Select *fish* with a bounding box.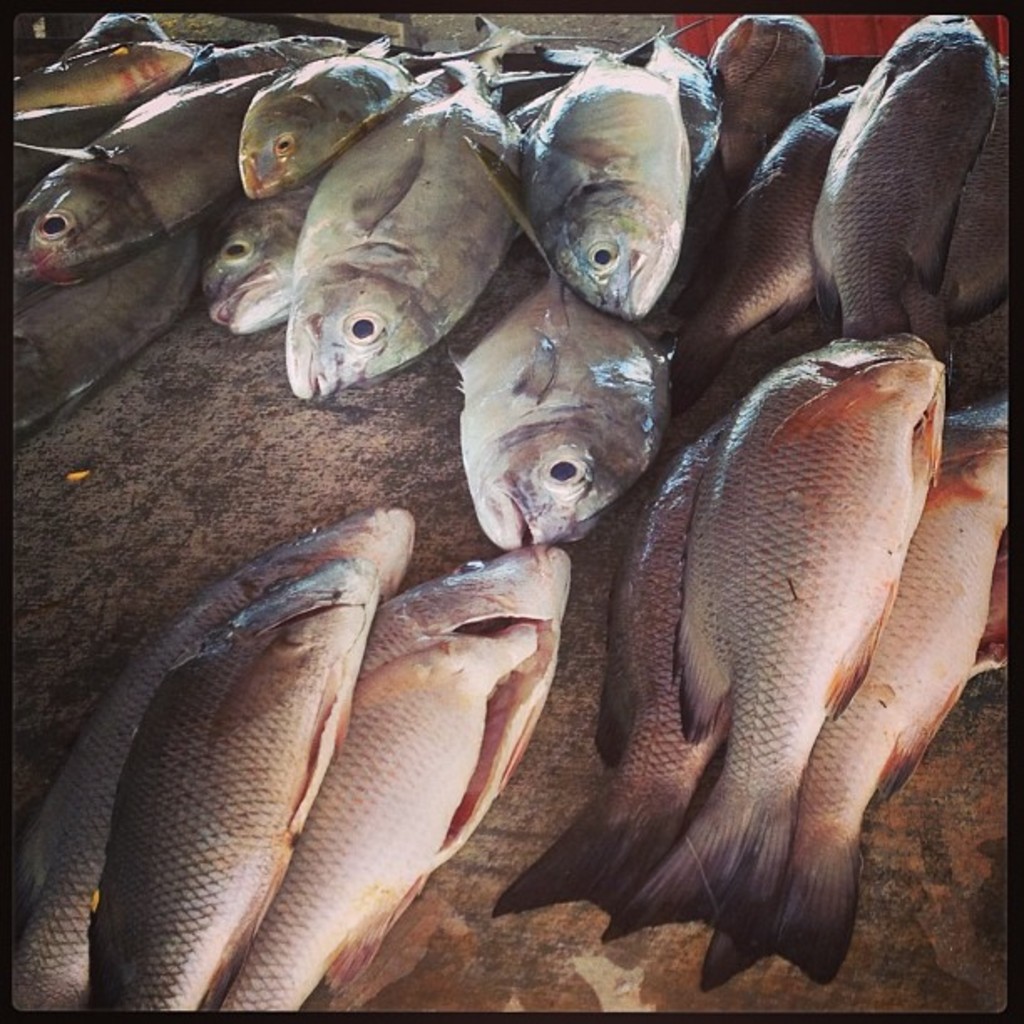
102/561/392/1009.
